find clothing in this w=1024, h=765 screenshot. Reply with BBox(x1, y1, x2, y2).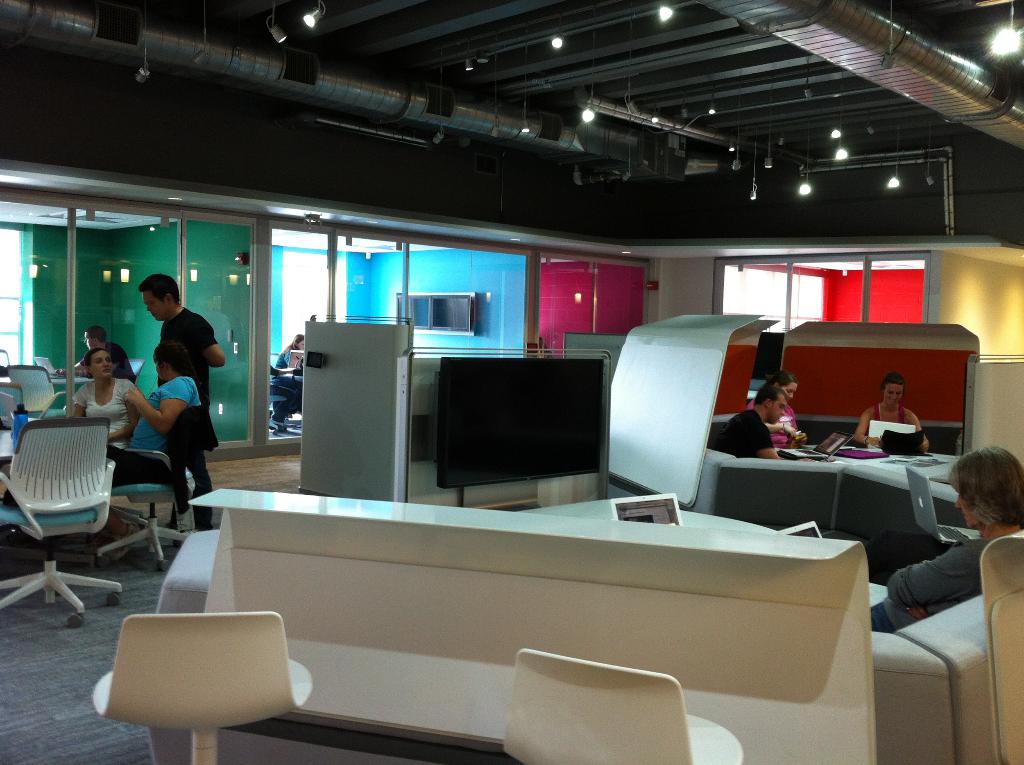
BBox(171, 405, 221, 531).
